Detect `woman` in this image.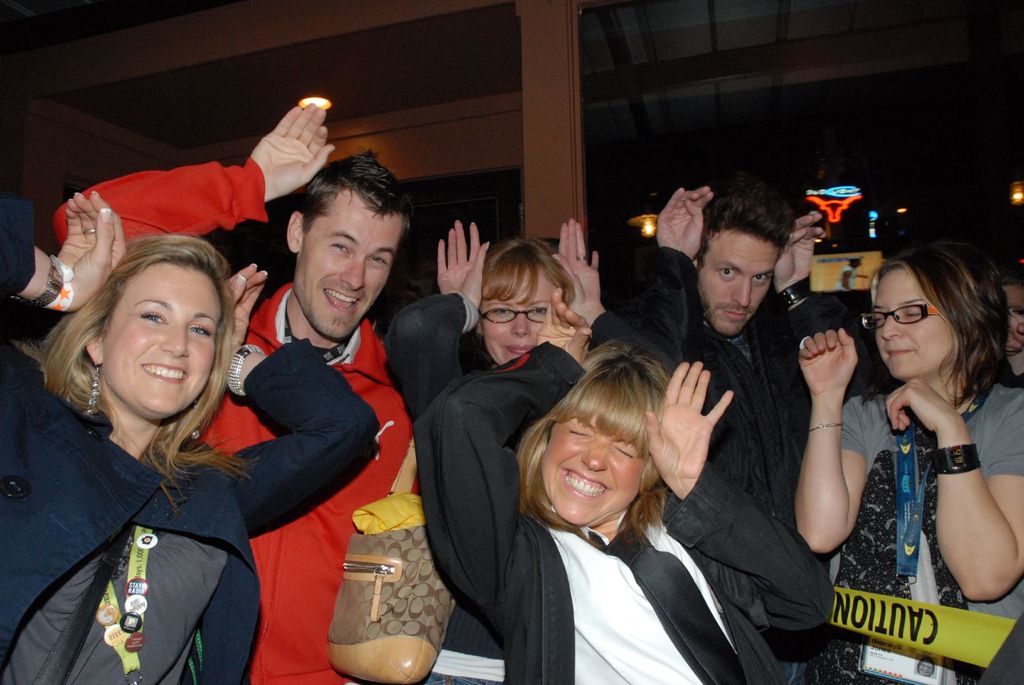
Detection: [x1=808, y1=215, x2=1004, y2=672].
